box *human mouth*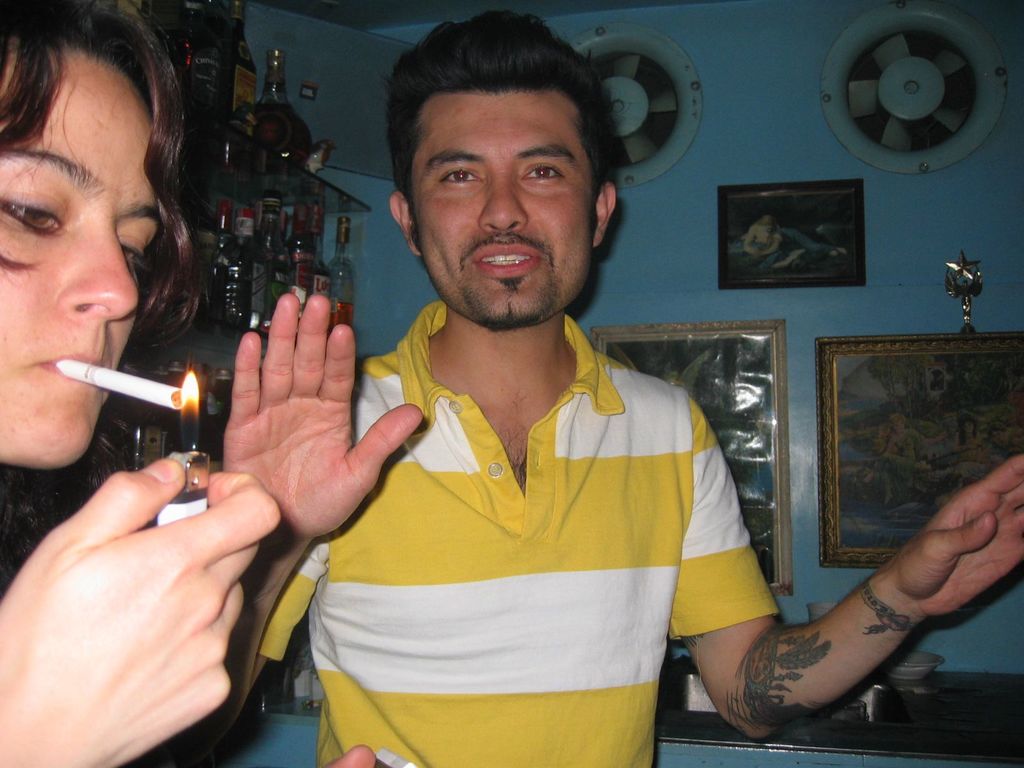
x1=474 y1=245 x2=534 y2=273
